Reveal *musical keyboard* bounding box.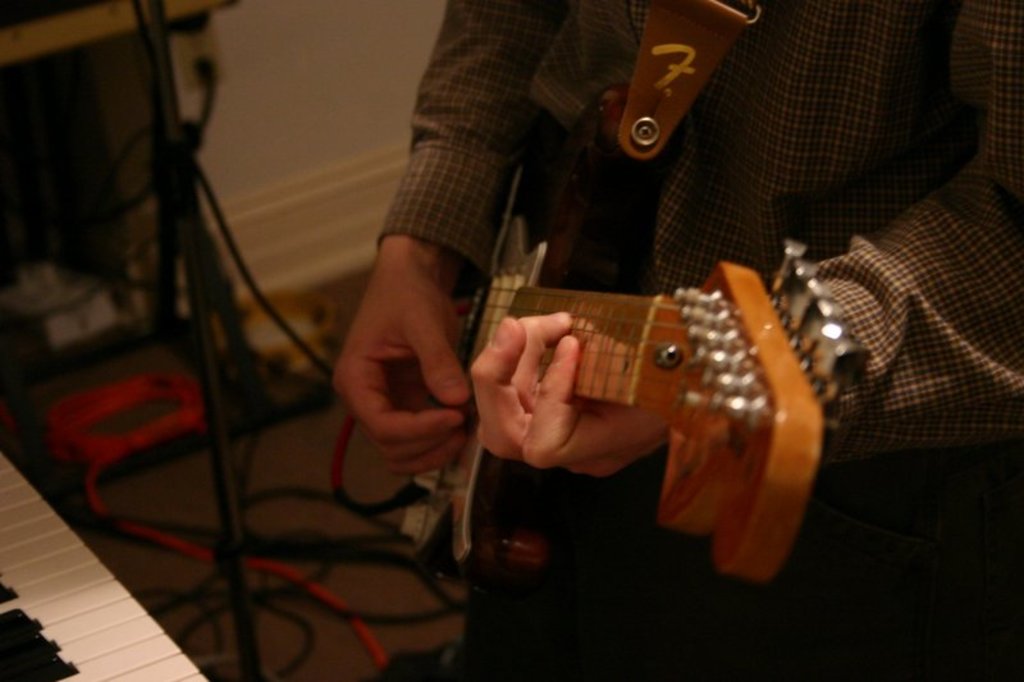
Revealed: <region>0, 468, 212, 681</region>.
